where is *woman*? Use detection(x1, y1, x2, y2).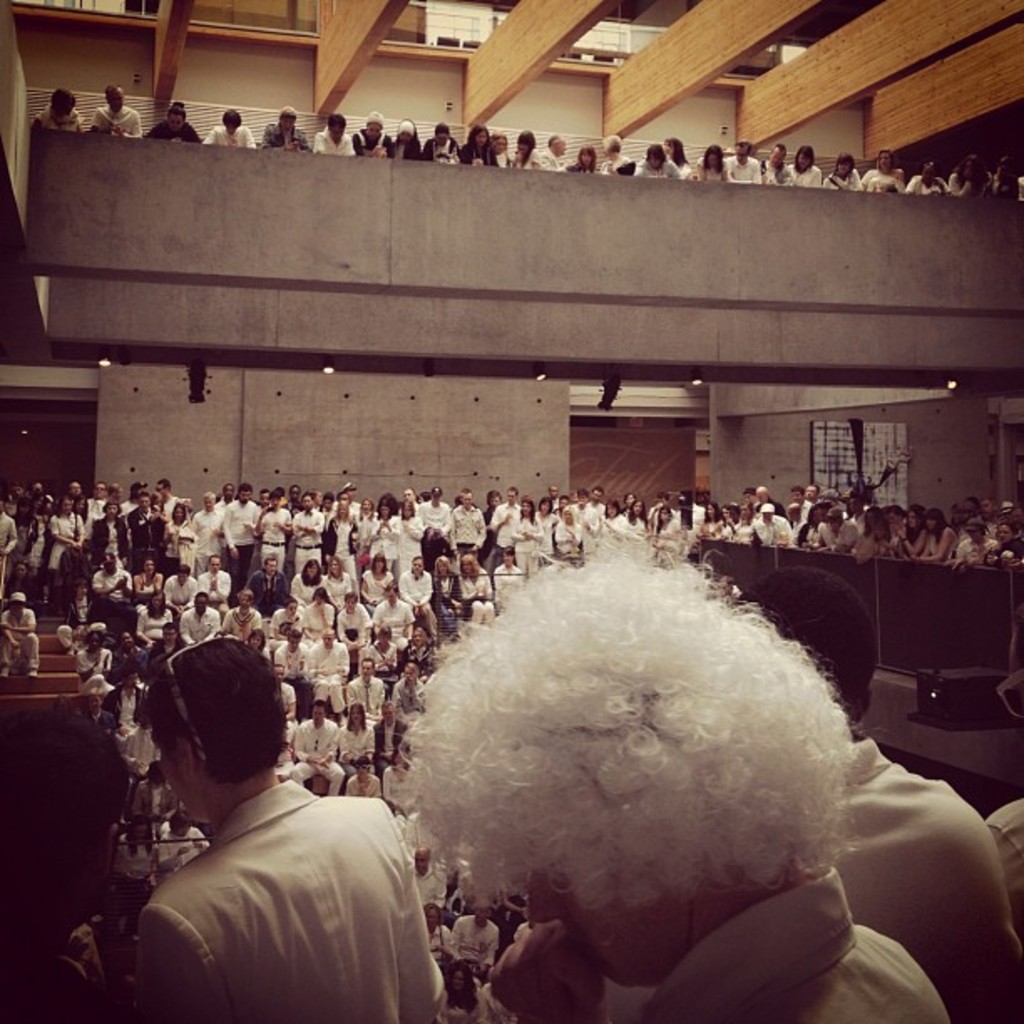
detection(830, 152, 865, 191).
